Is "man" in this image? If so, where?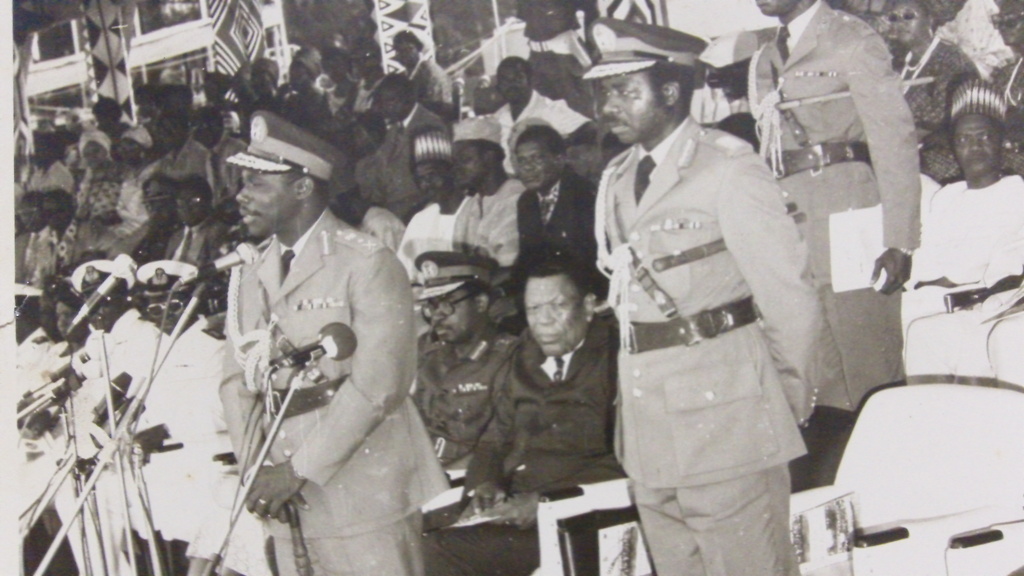
Yes, at 13 189 44 283.
